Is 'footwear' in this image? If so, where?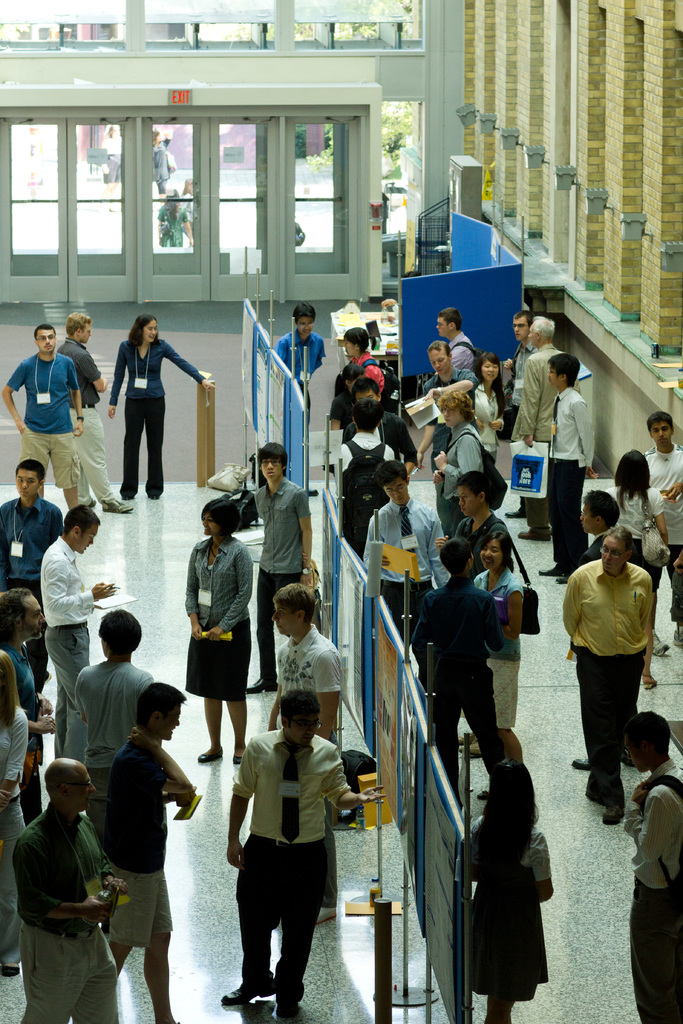
Yes, at box=[225, 974, 276, 1002].
